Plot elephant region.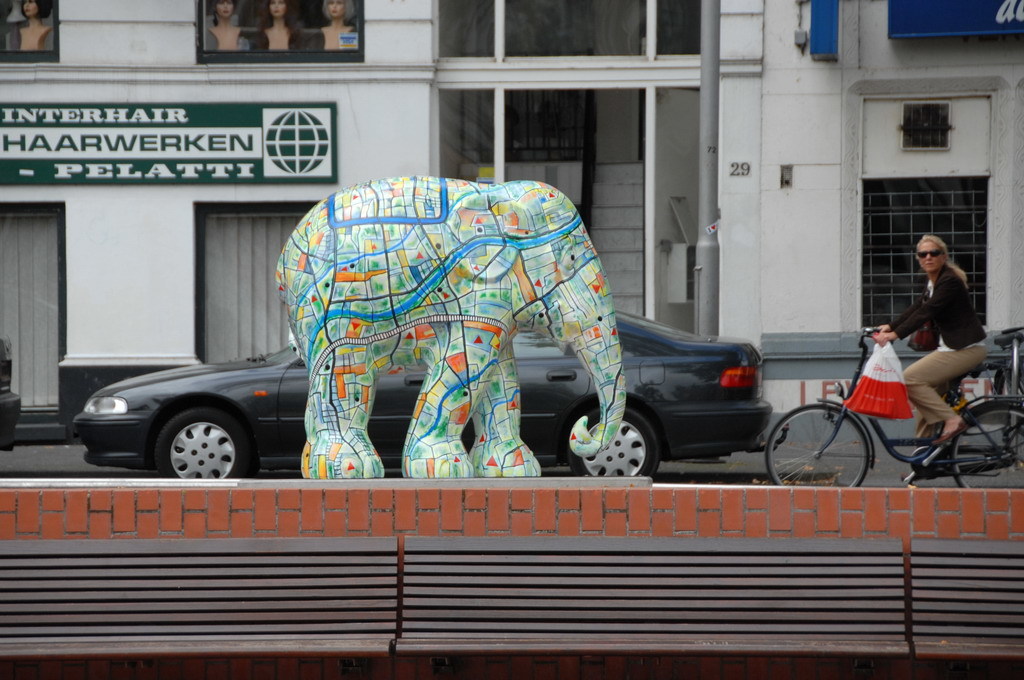
Plotted at crop(259, 163, 680, 500).
